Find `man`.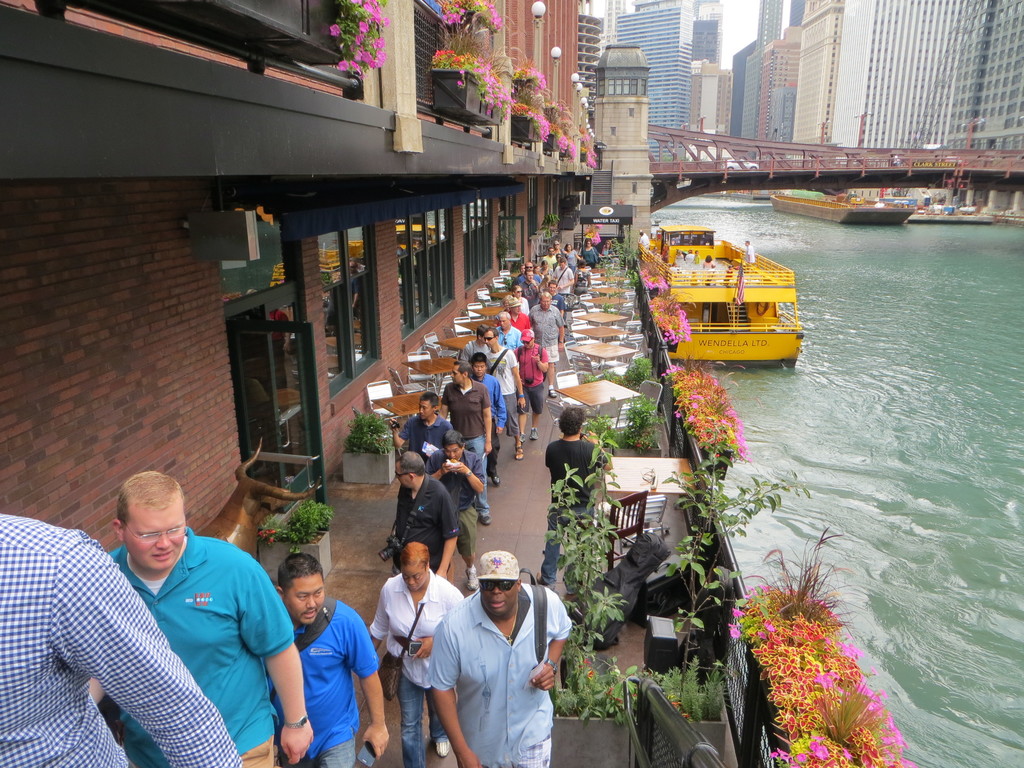
(left=96, top=465, right=323, bottom=767).
